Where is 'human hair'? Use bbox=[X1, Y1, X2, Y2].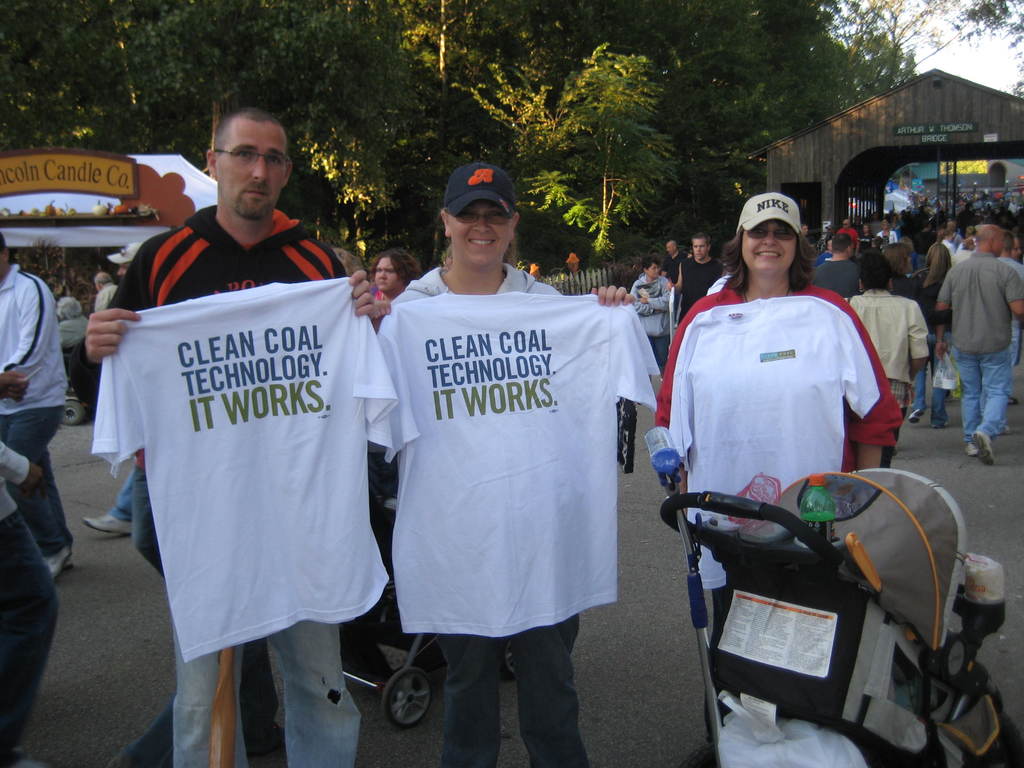
bbox=[211, 106, 288, 164].
